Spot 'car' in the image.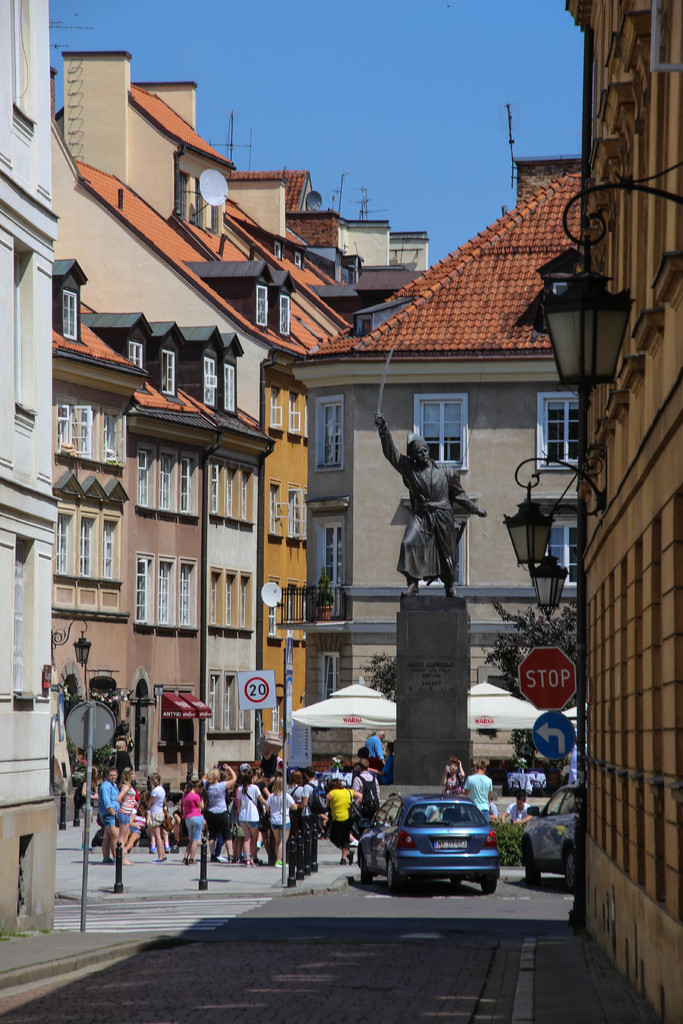
'car' found at bbox(505, 755, 550, 794).
